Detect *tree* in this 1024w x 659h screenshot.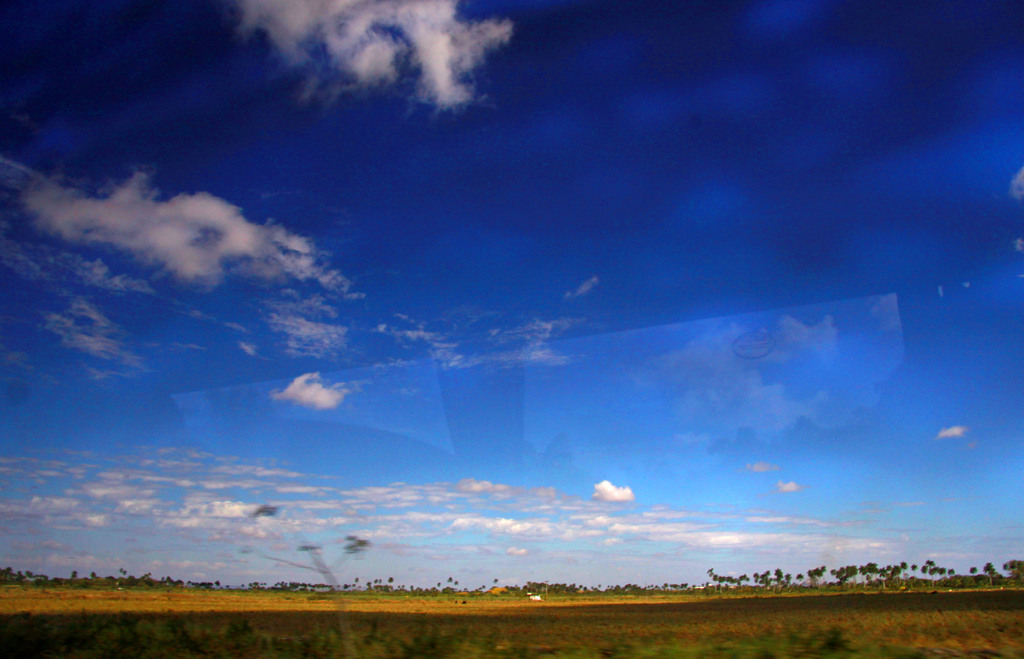
Detection: <region>388, 576, 398, 595</region>.
